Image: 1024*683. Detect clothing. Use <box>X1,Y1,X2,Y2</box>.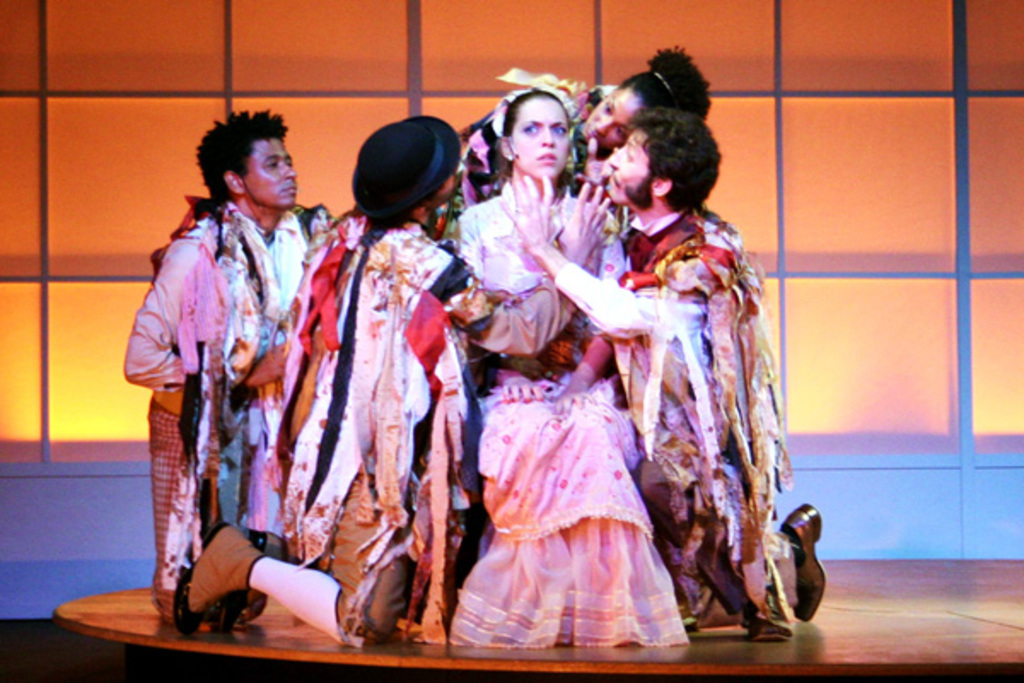
<box>565,207,763,633</box>.
